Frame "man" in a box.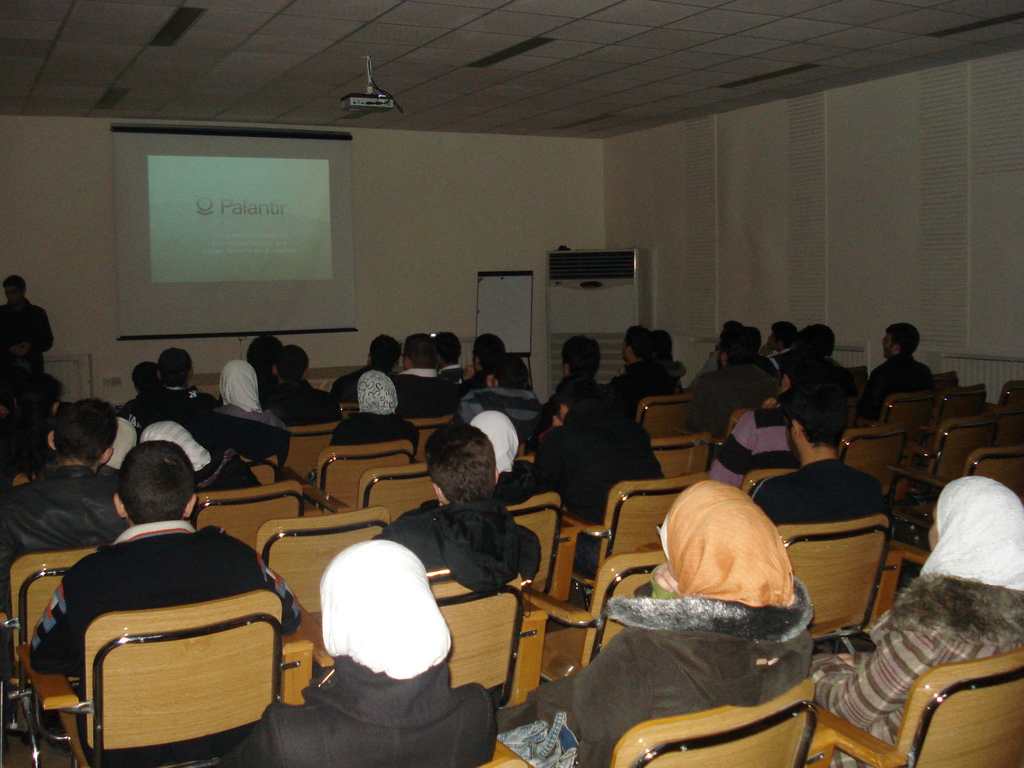
locate(435, 330, 467, 381).
